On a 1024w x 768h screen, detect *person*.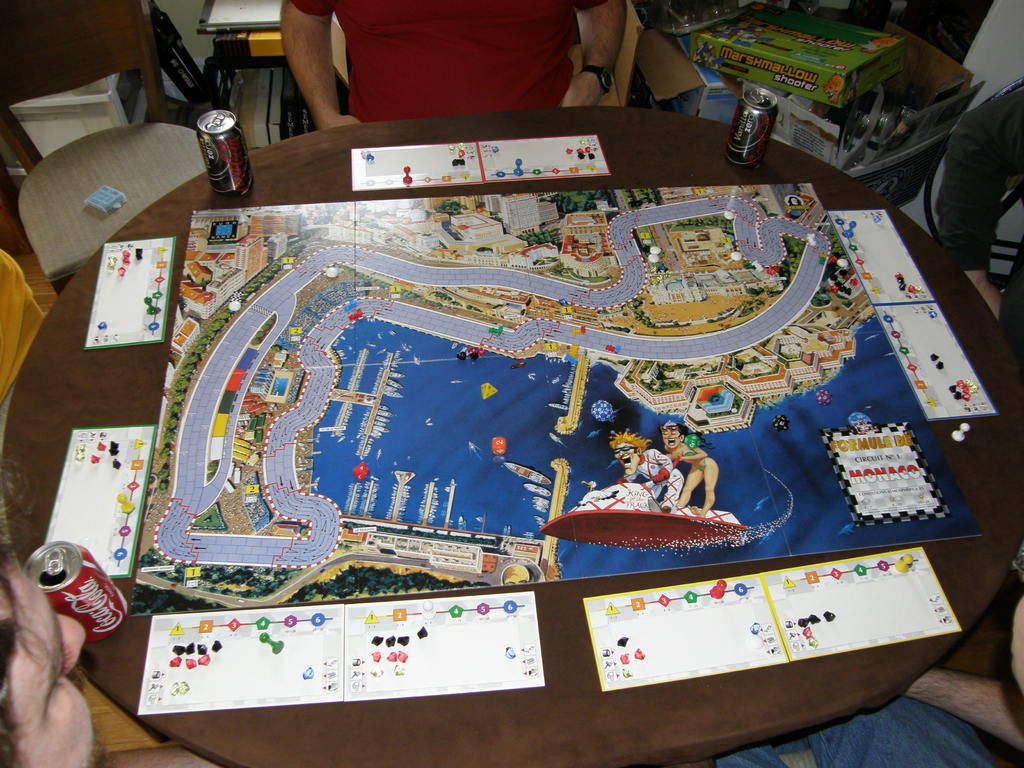
l=671, t=589, r=1023, b=767.
